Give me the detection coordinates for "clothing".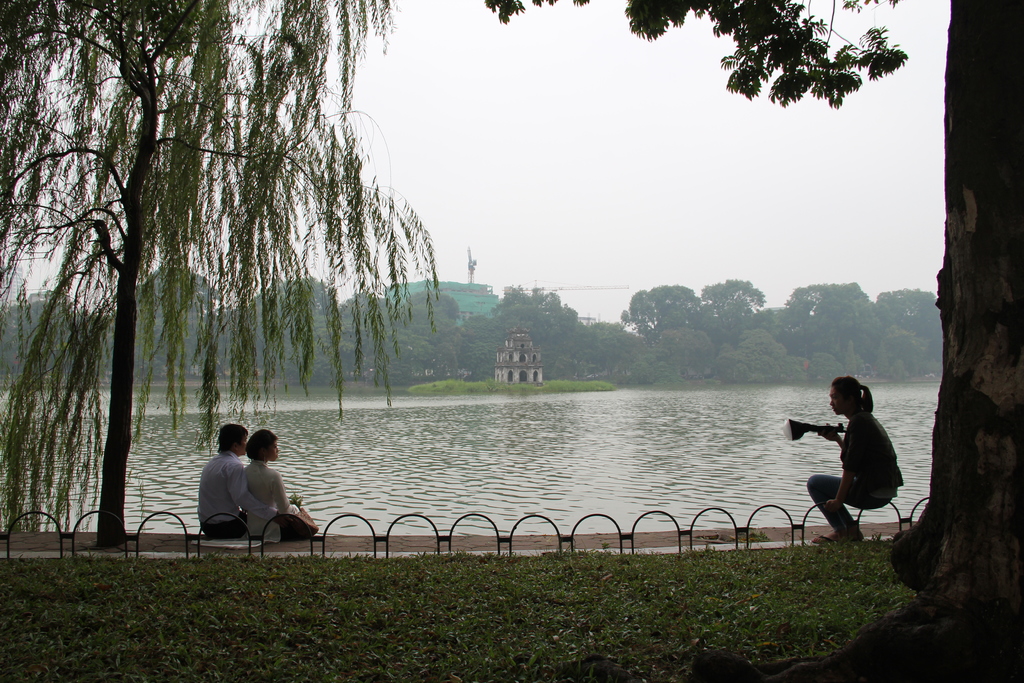
(239,458,295,545).
